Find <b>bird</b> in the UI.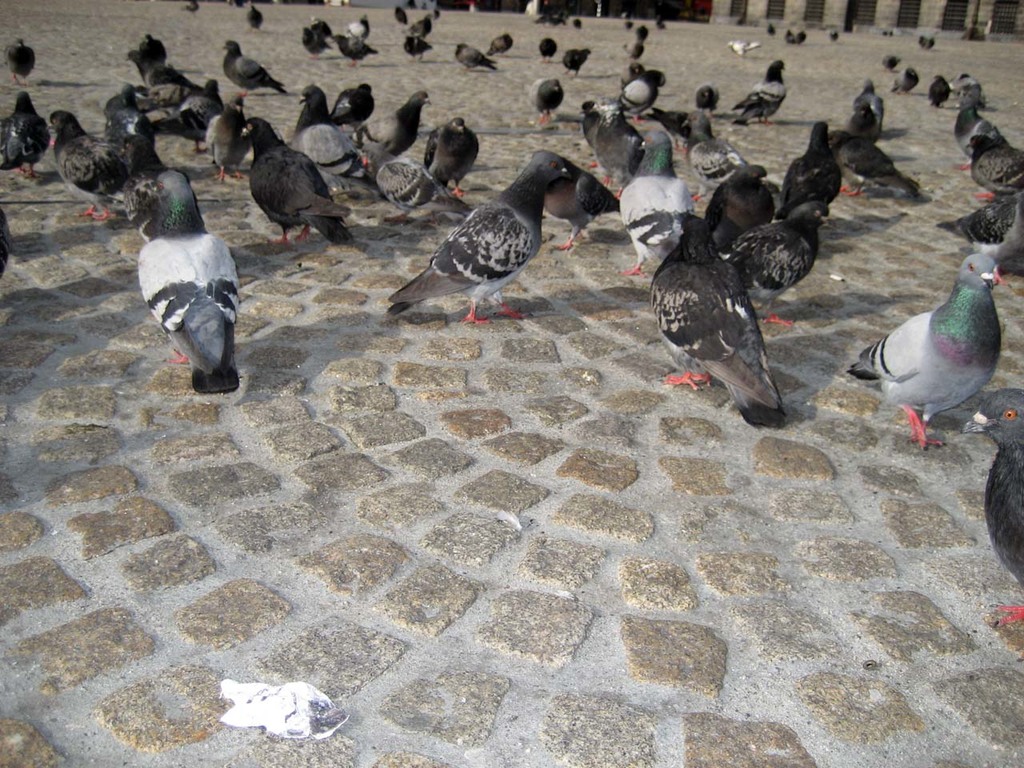
UI element at bbox=(921, 69, 953, 110).
